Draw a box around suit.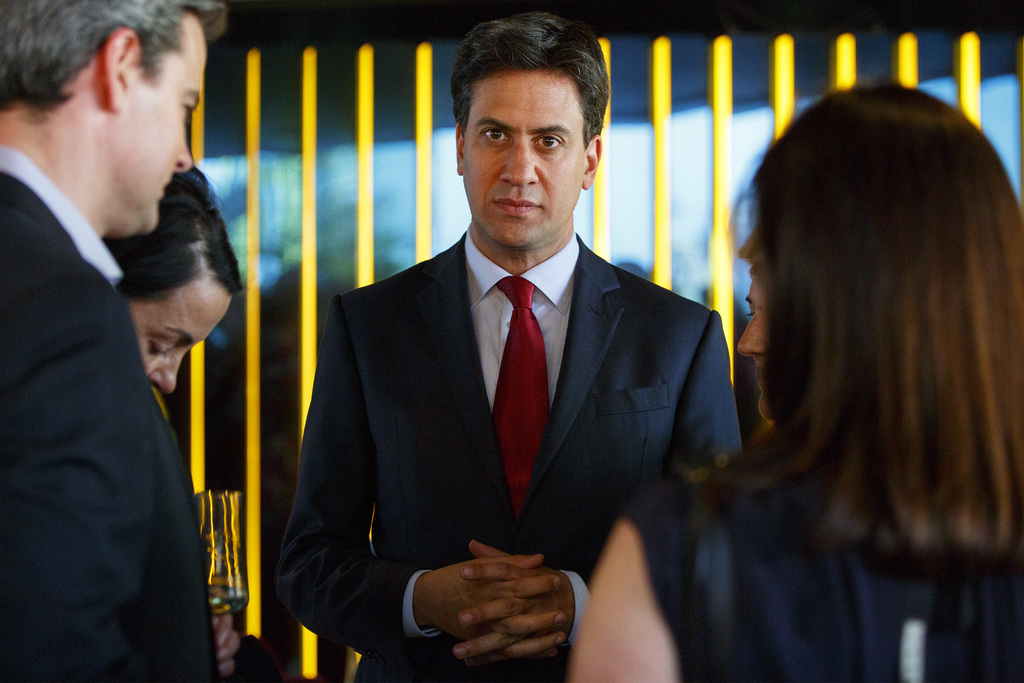
BBox(273, 224, 741, 682).
